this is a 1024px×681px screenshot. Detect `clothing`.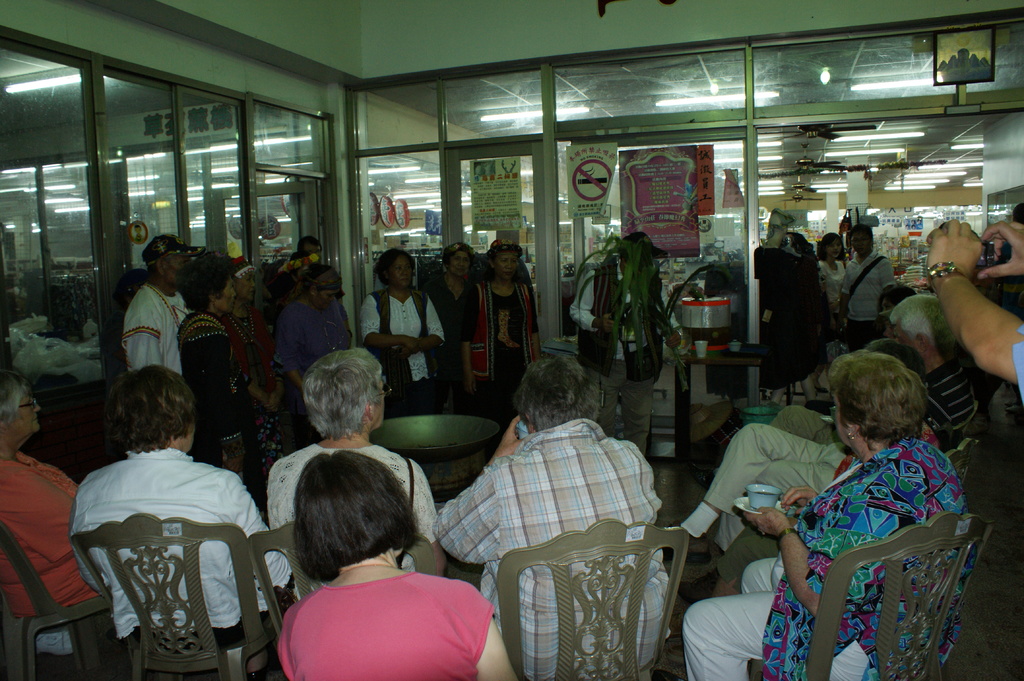
[775, 346, 986, 467].
